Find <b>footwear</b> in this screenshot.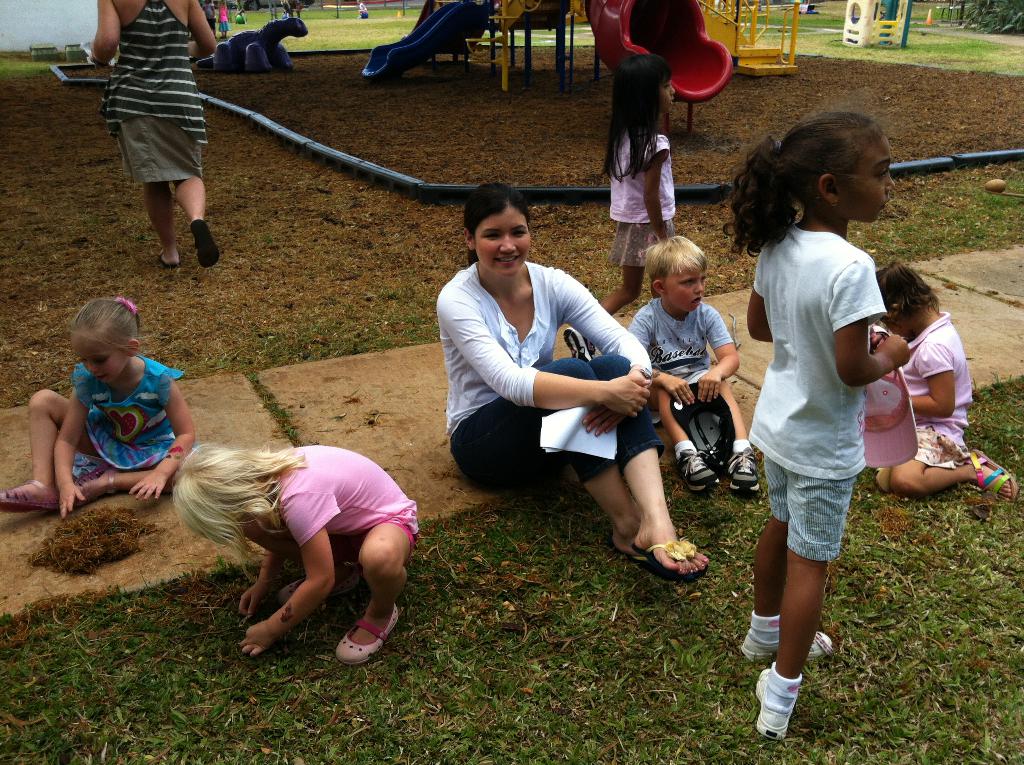
The bounding box for <b>footwear</b> is {"x1": 743, "y1": 631, "x2": 831, "y2": 664}.
